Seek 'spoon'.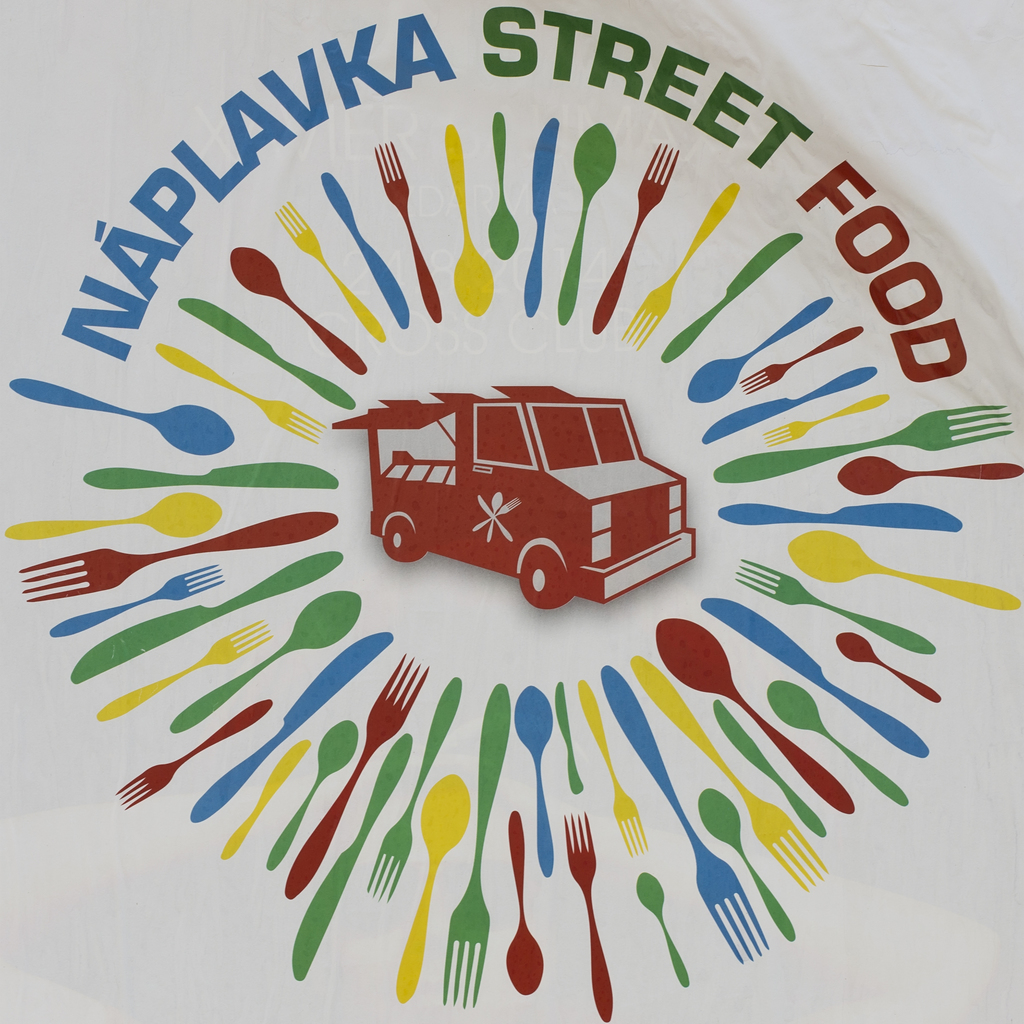
region(687, 295, 833, 403).
